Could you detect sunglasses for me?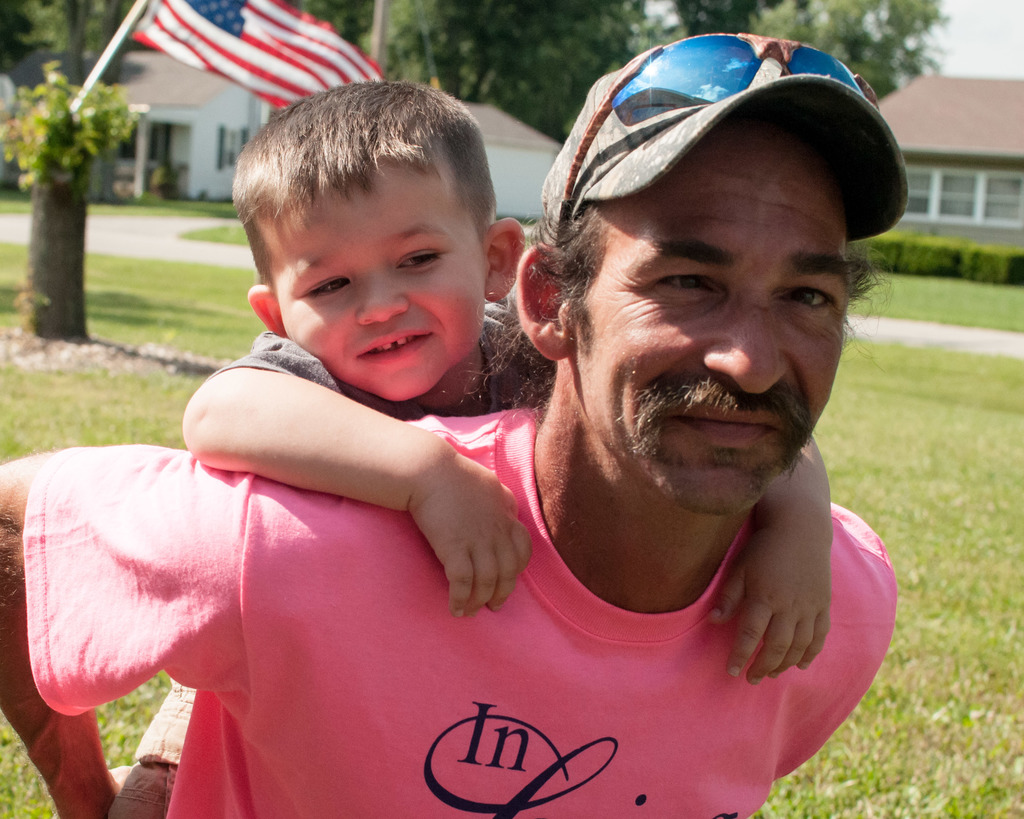
Detection result: 558/30/881/246.
